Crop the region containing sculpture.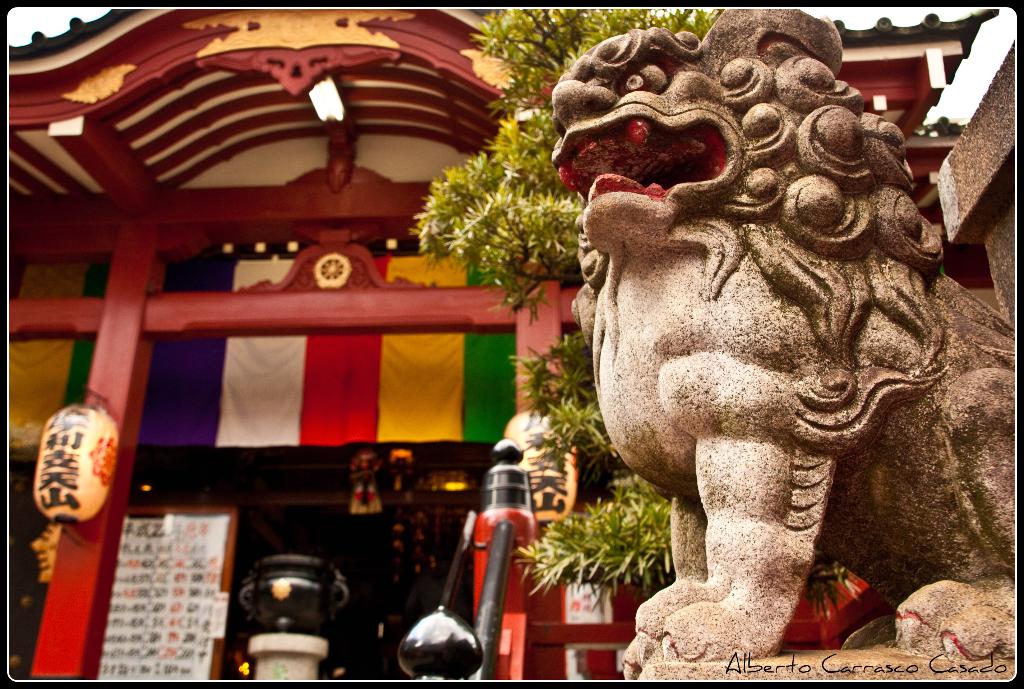
Crop region: [563, 35, 994, 674].
